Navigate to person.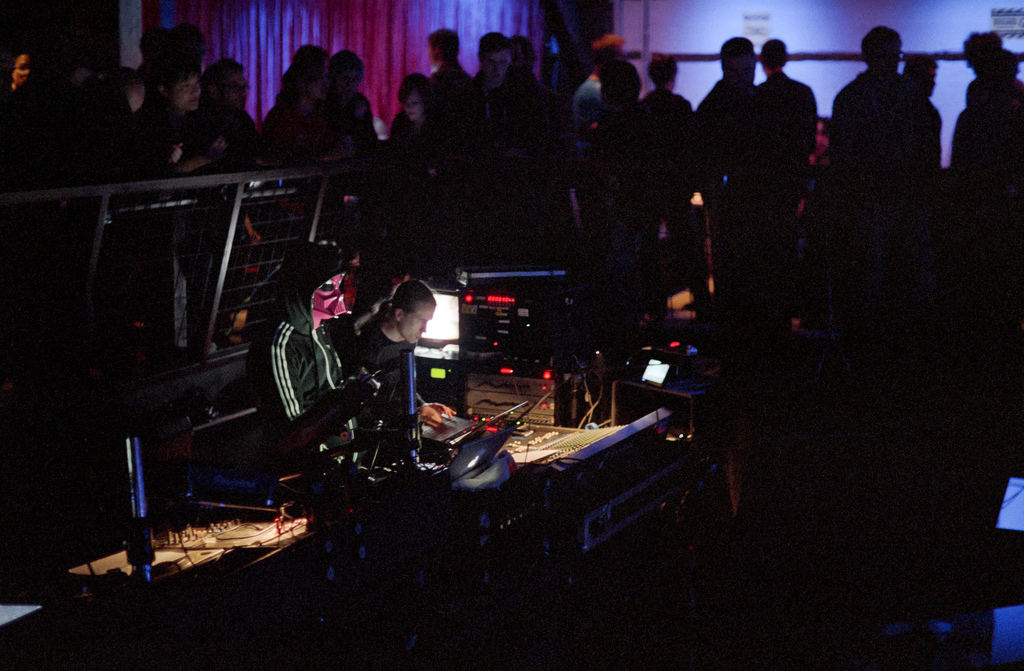
Navigation target: x1=895, y1=56, x2=943, y2=165.
